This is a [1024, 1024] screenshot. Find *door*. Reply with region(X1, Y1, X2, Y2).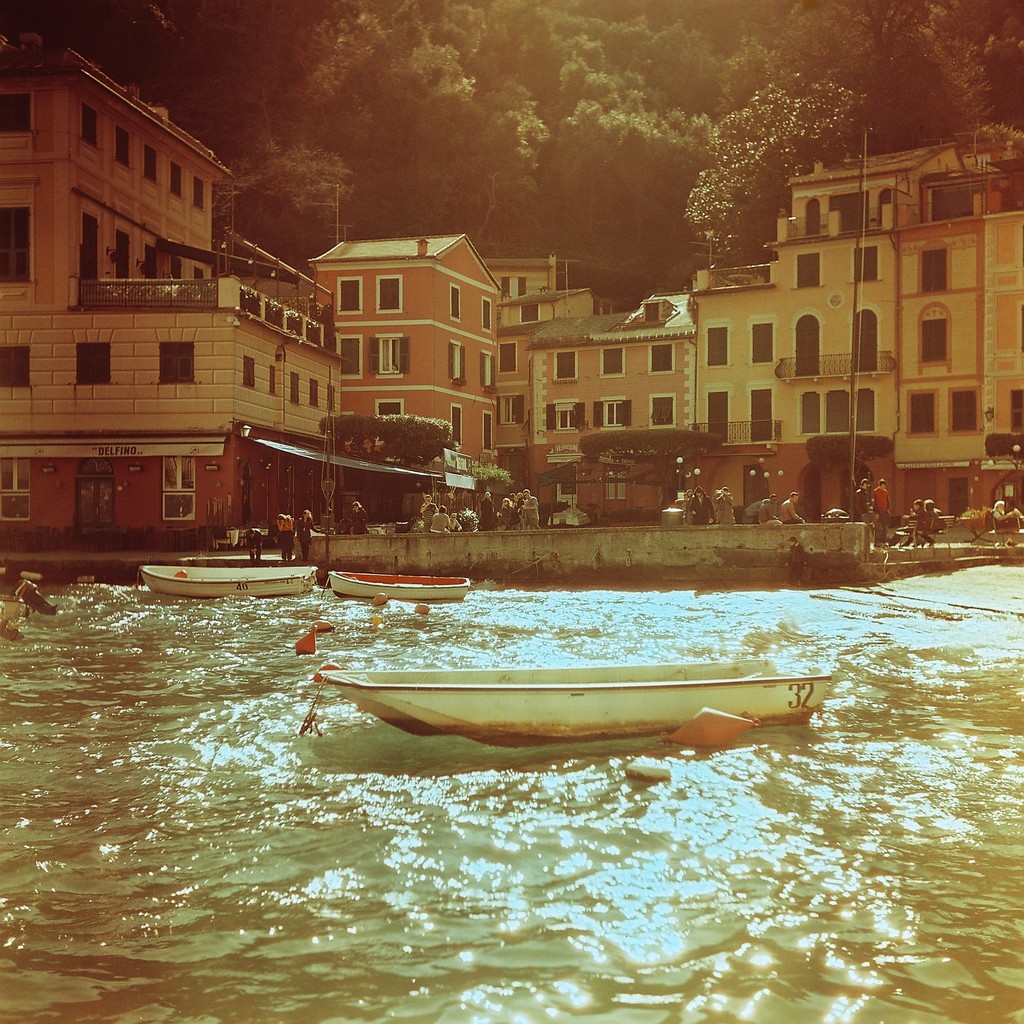
region(604, 470, 628, 513).
